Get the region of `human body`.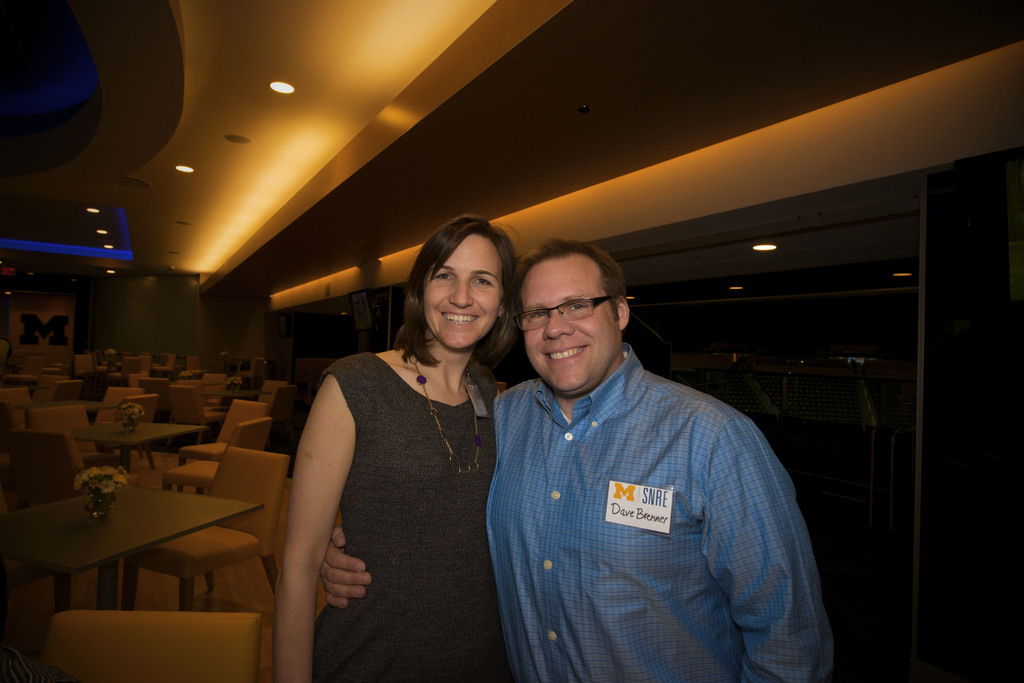
<bbox>308, 341, 833, 682</bbox>.
